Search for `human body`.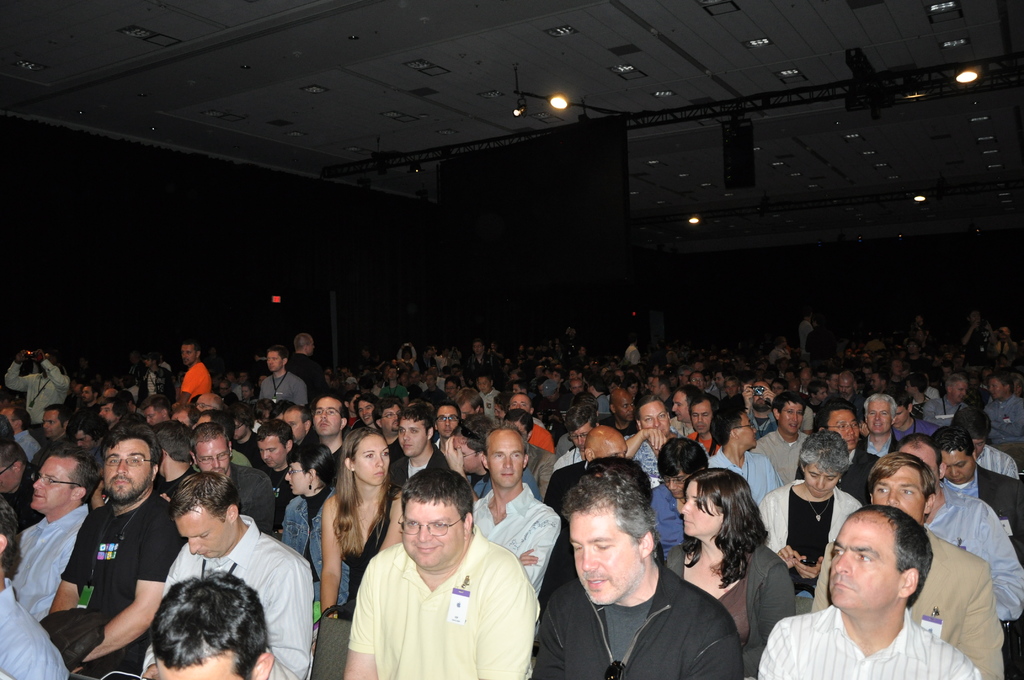
Found at bbox=[251, 391, 281, 429].
